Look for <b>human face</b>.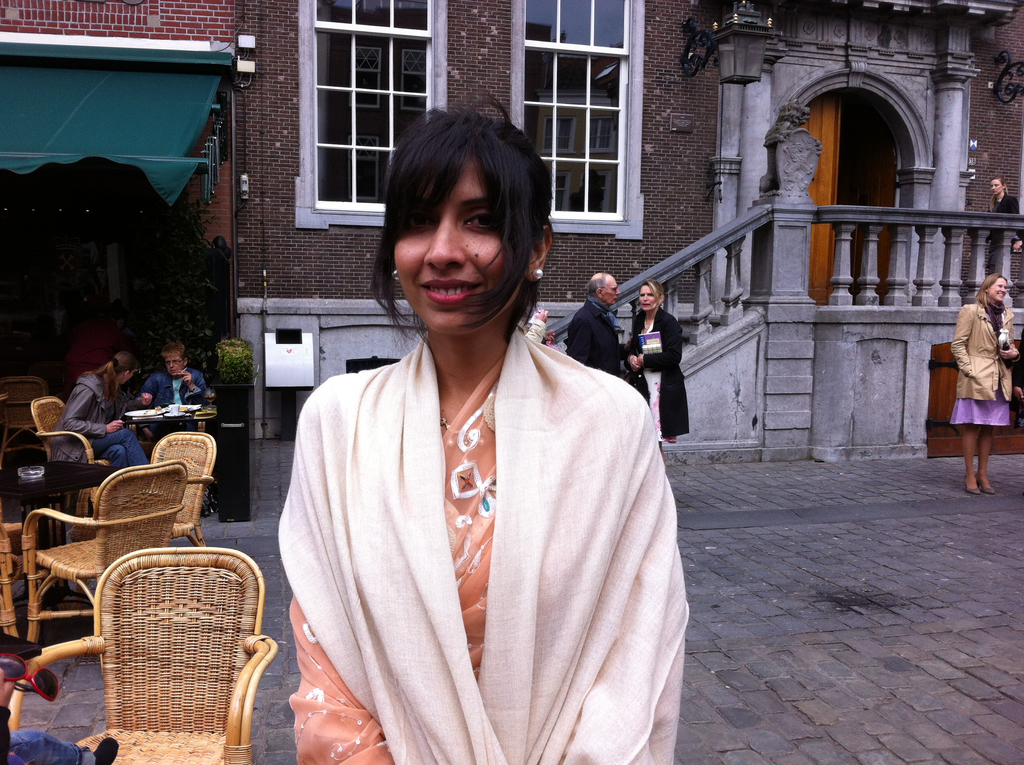
Found: [382,140,537,335].
